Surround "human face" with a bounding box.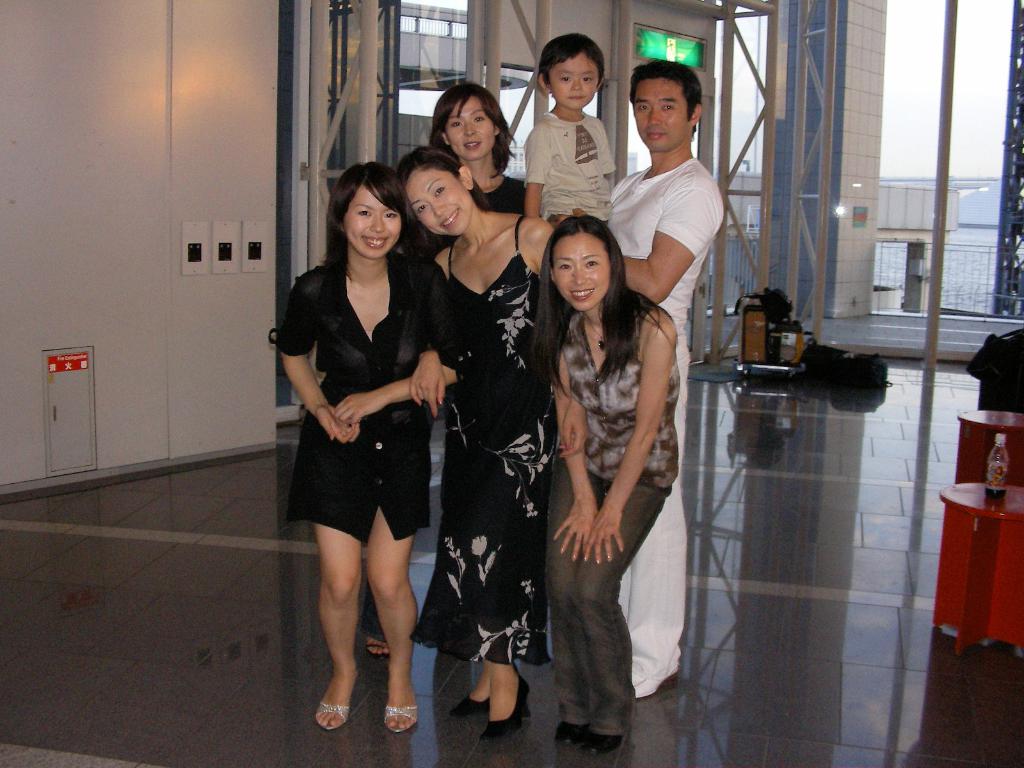
x1=452, y1=98, x2=499, y2=156.
